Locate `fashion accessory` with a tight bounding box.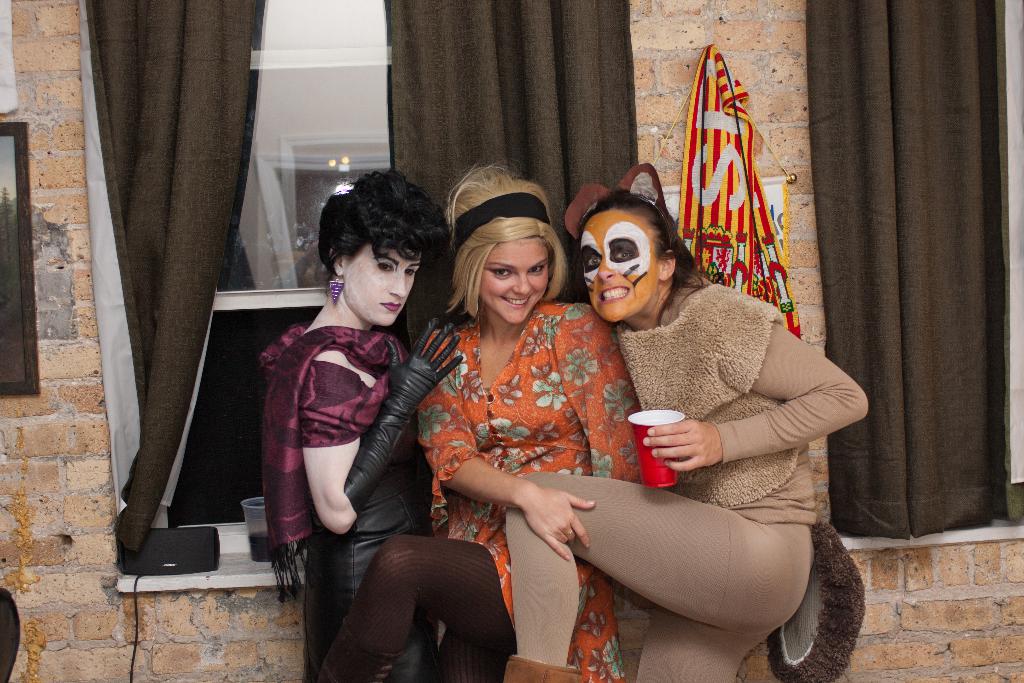
(x1=325, y1=273, x2=350, y2=309).
